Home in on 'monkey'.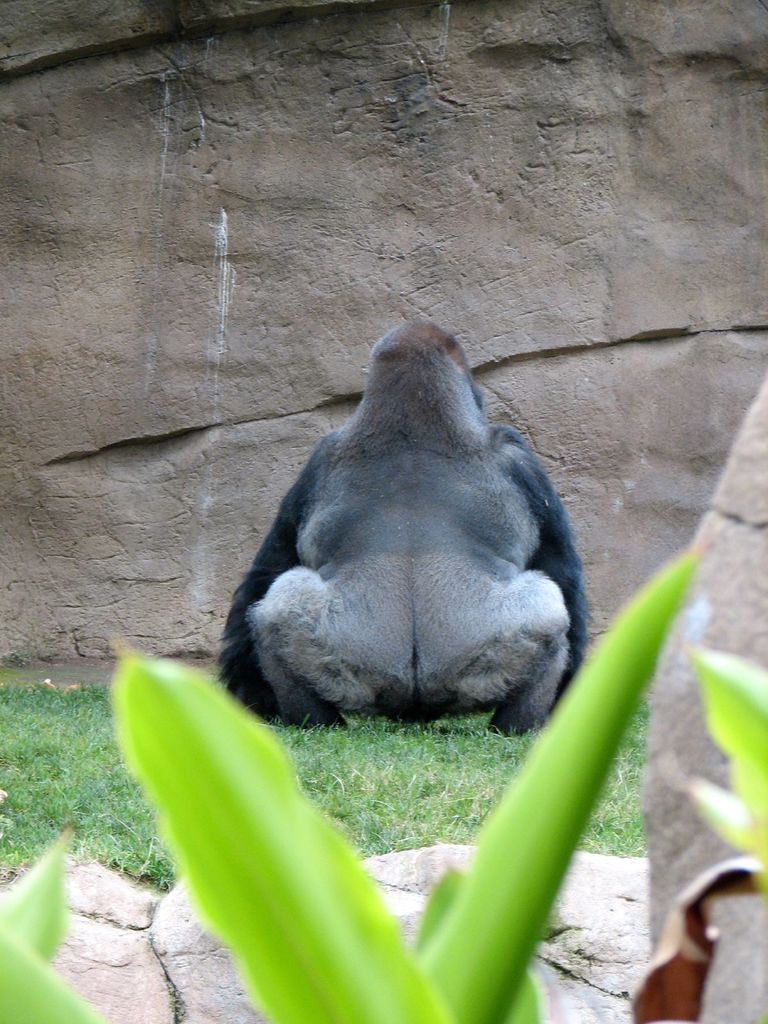
Homed in at [218,314,589,732].
